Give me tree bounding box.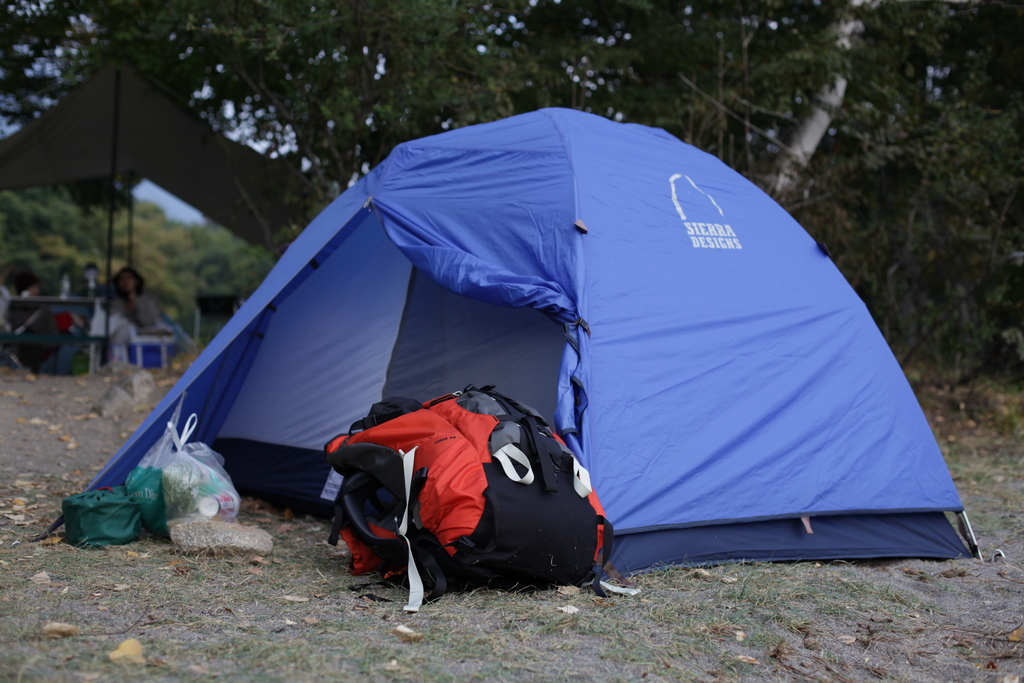
[189, 216, 283, 311].
